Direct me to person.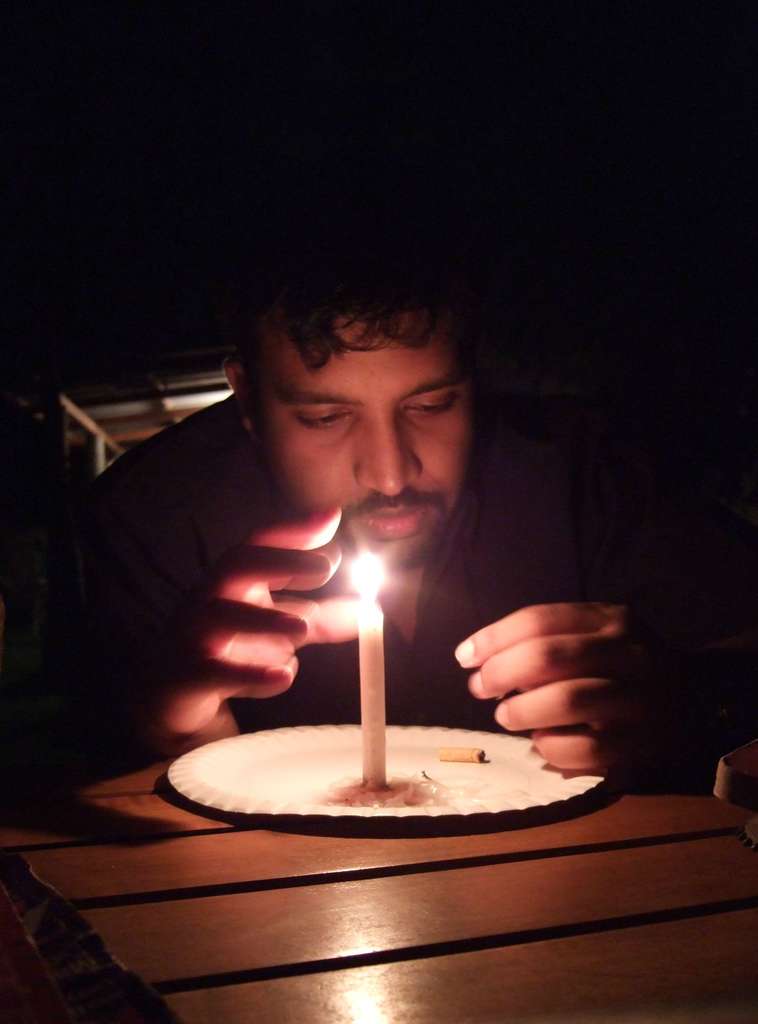
Direction: bbox=(0, 238, 690, 784).
